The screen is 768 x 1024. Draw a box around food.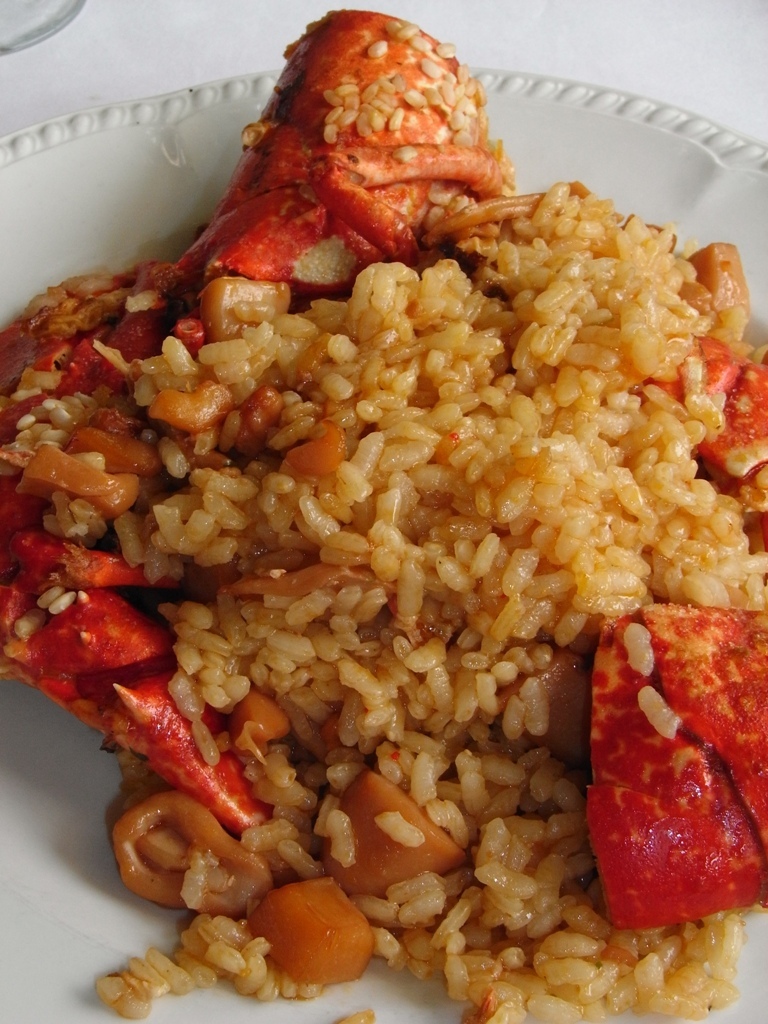
bbox=[6, 41, 739, 975].
